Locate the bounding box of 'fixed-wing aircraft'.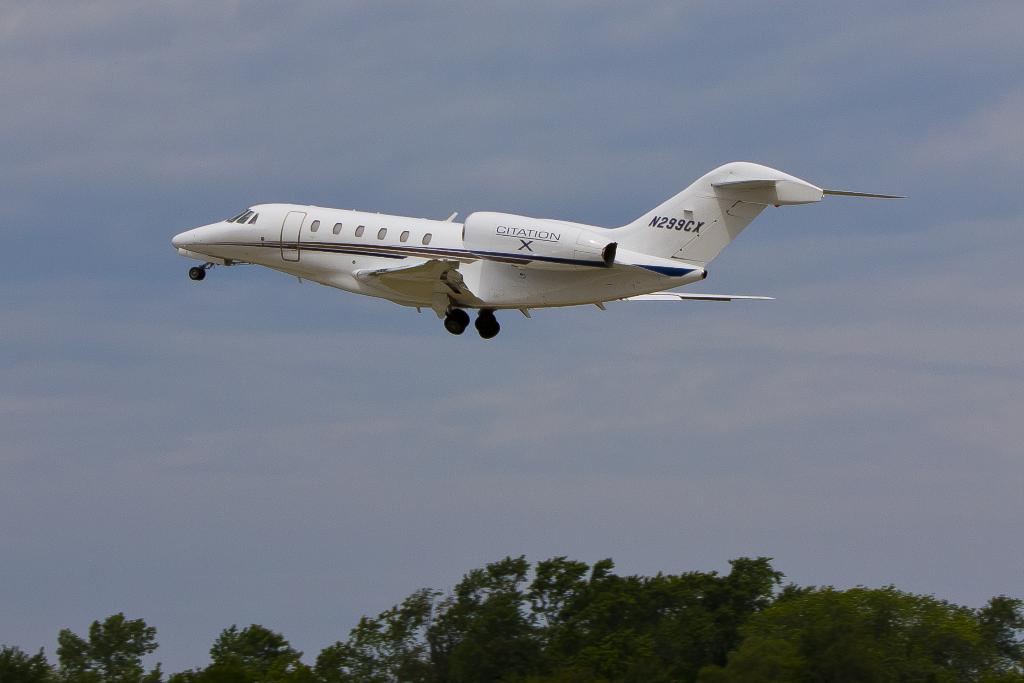
Bounding box: <bbox>171, 159, 908, 339</bbox>.
